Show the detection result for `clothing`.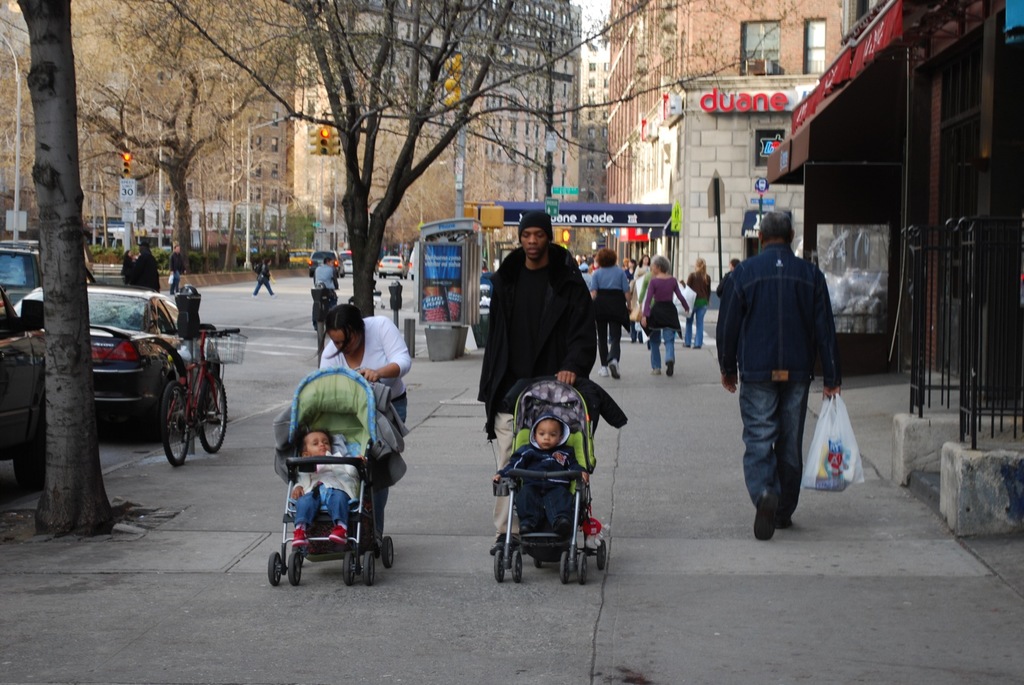
crop(682, 269, 714, 349).
